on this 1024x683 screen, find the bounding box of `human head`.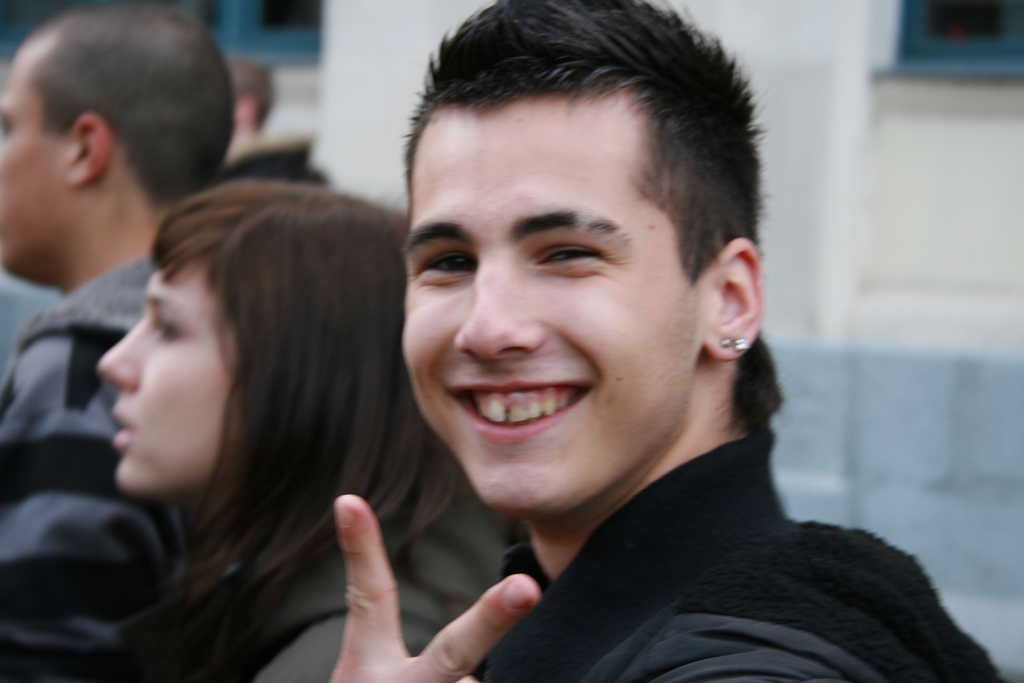
Bounding box: bbox=(0, 0, 233, 285).
